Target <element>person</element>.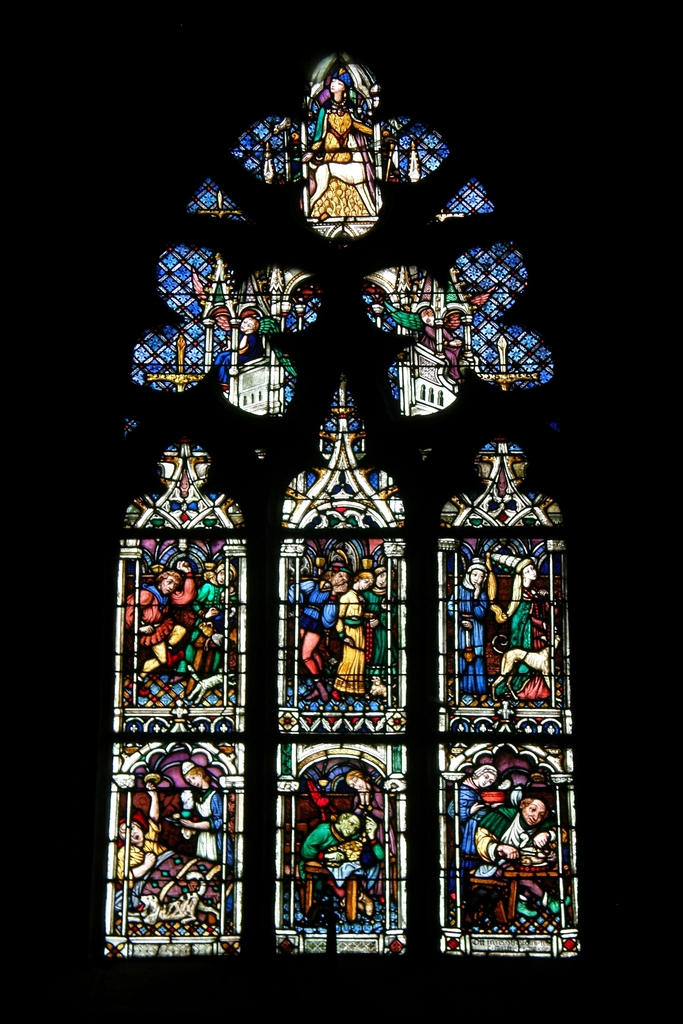
Target region: (447,561,492,708).
